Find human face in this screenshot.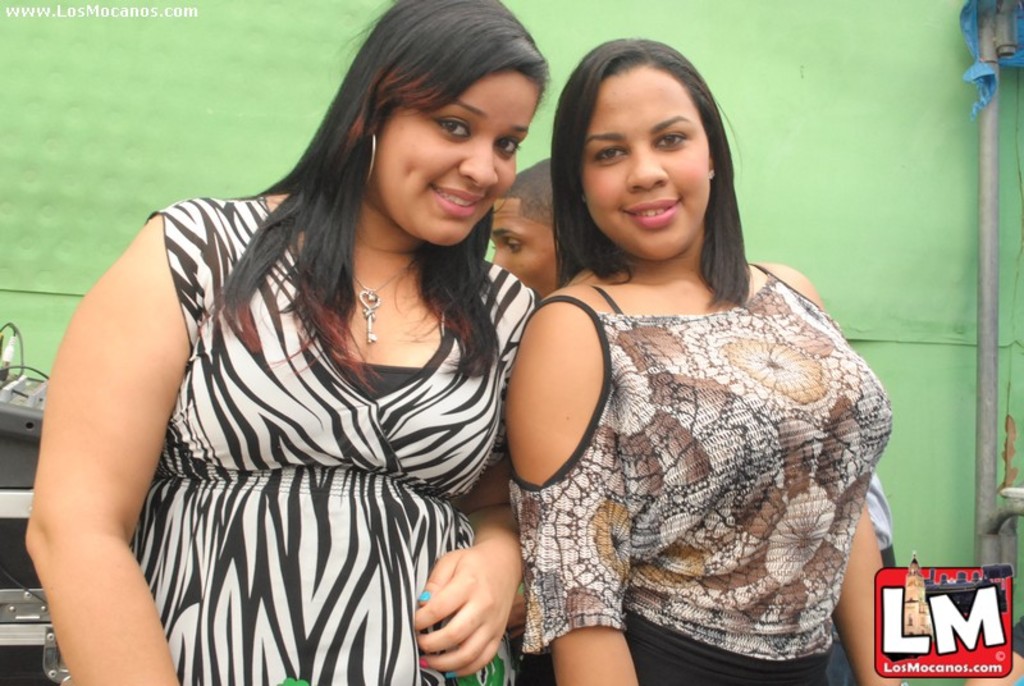
The bounding box for human face is bbox=[489, 201, 557, 297].
